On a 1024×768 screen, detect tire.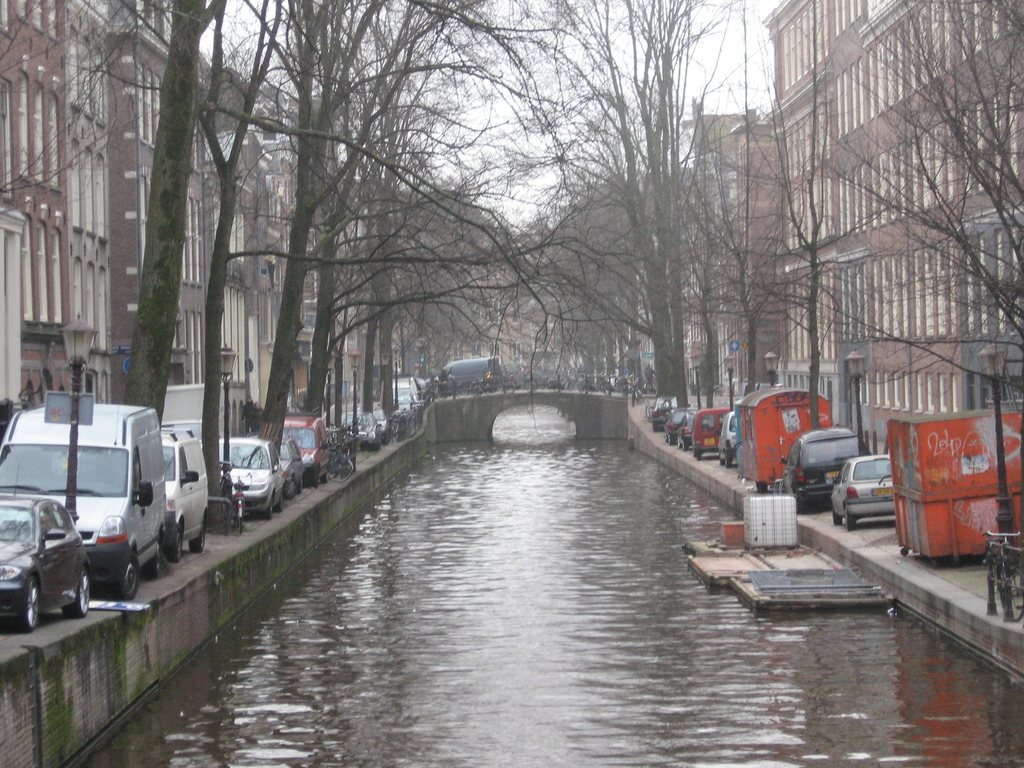
57:568:92:614.
